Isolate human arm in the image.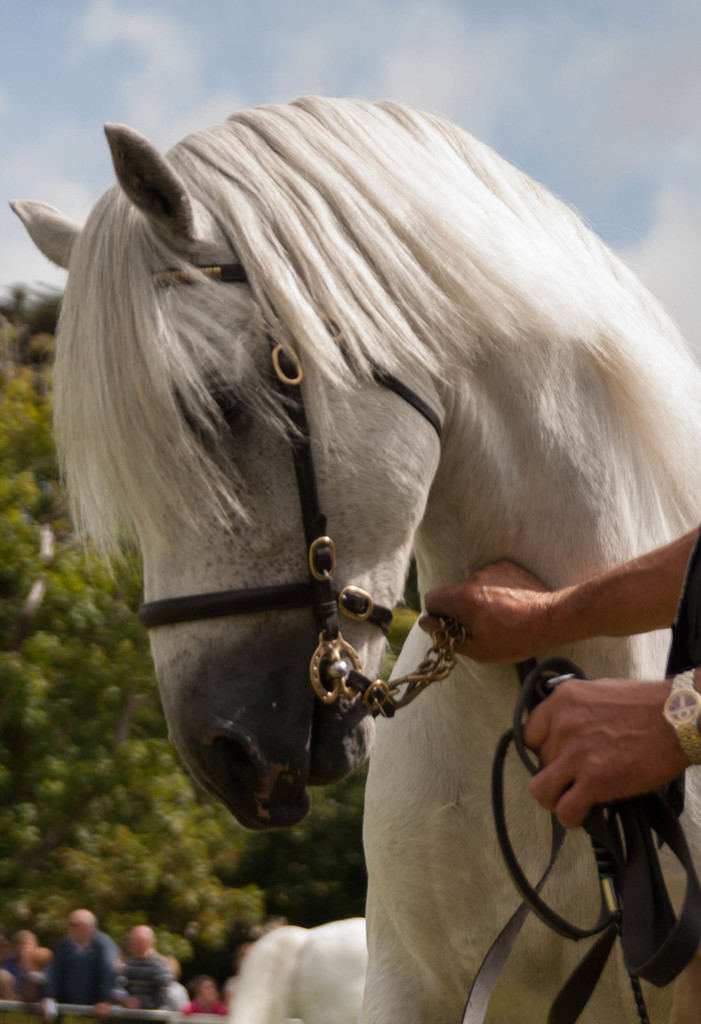
Isolated region: rect(112, 955, 130, 1004).
